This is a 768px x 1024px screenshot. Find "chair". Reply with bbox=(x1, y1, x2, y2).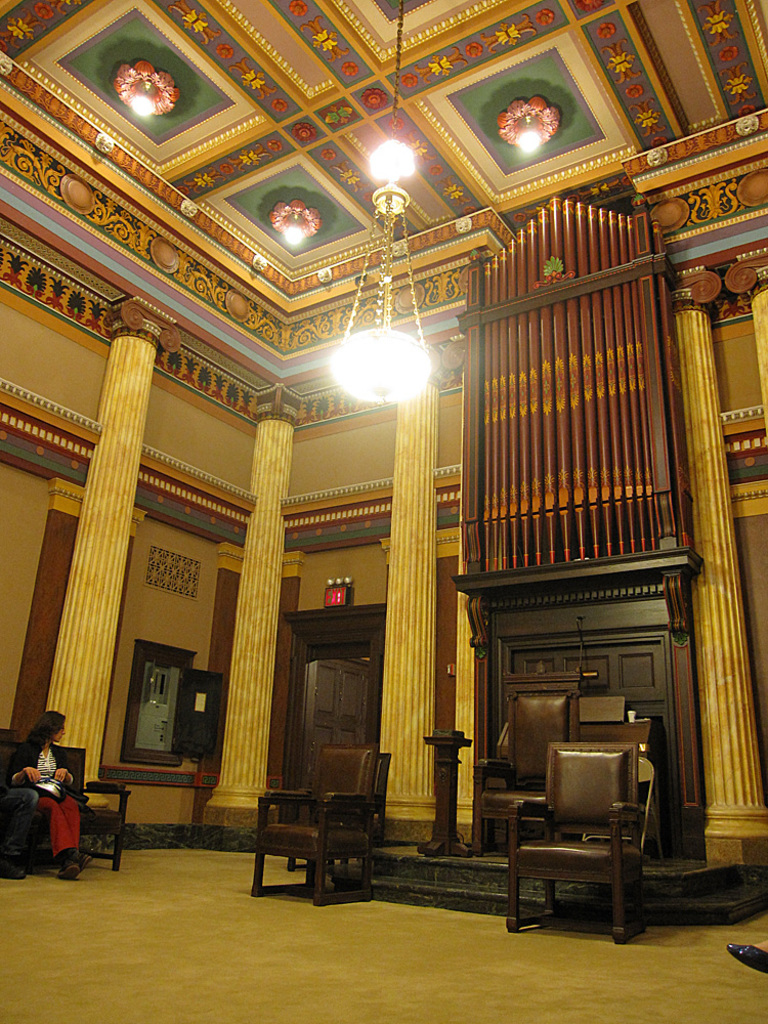
bbox=(249, 743, 380, 903).
